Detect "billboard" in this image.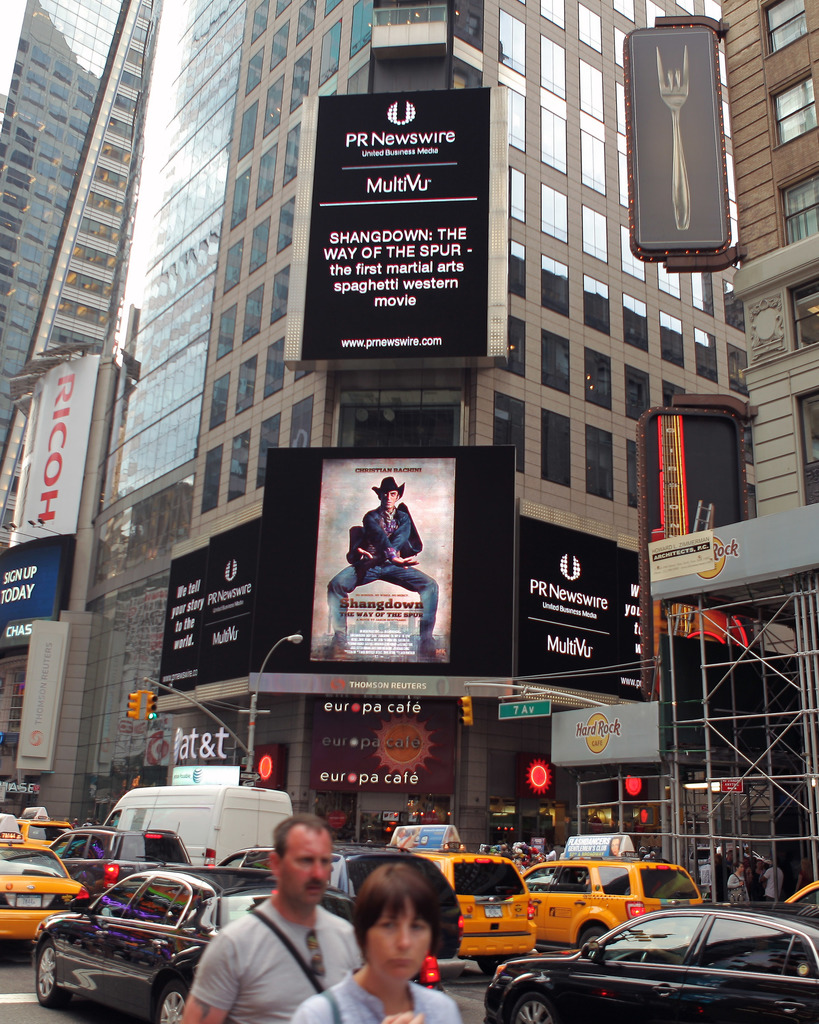
Detection: [1,538,61,633].
